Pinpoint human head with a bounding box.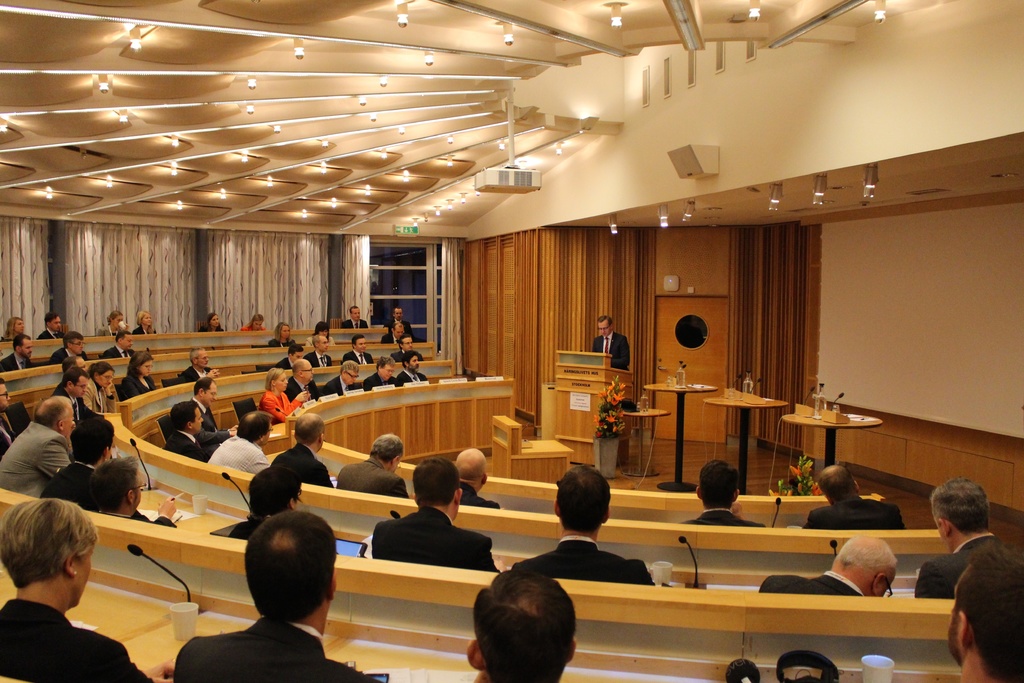
[9, 315, 23, 333].
